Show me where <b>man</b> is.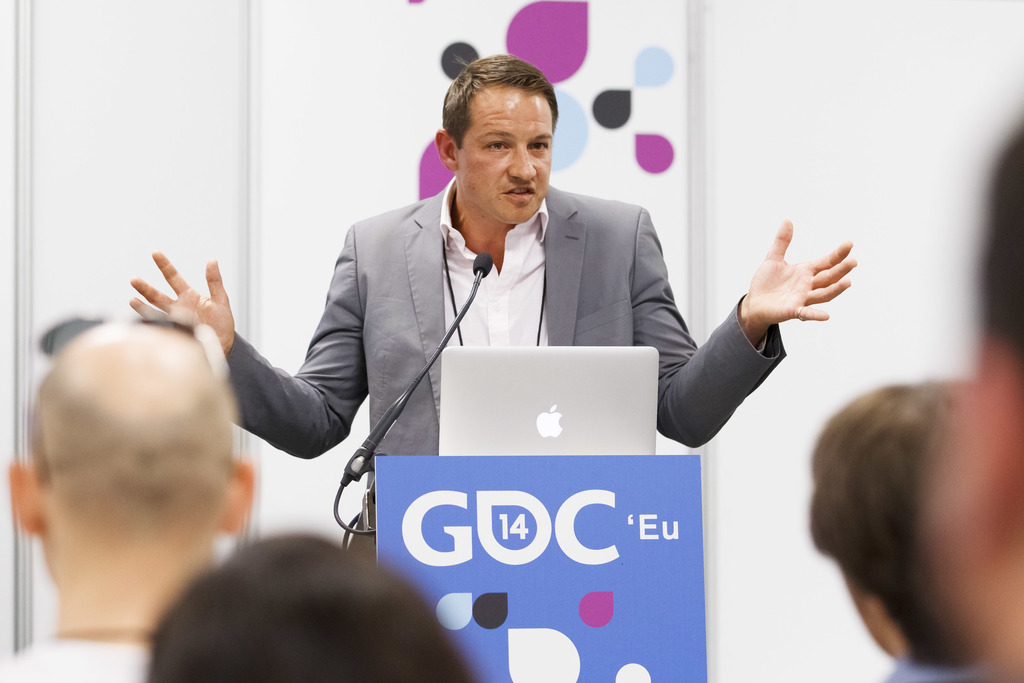
<b>man</b> is at 129, 54, 858, 572.
